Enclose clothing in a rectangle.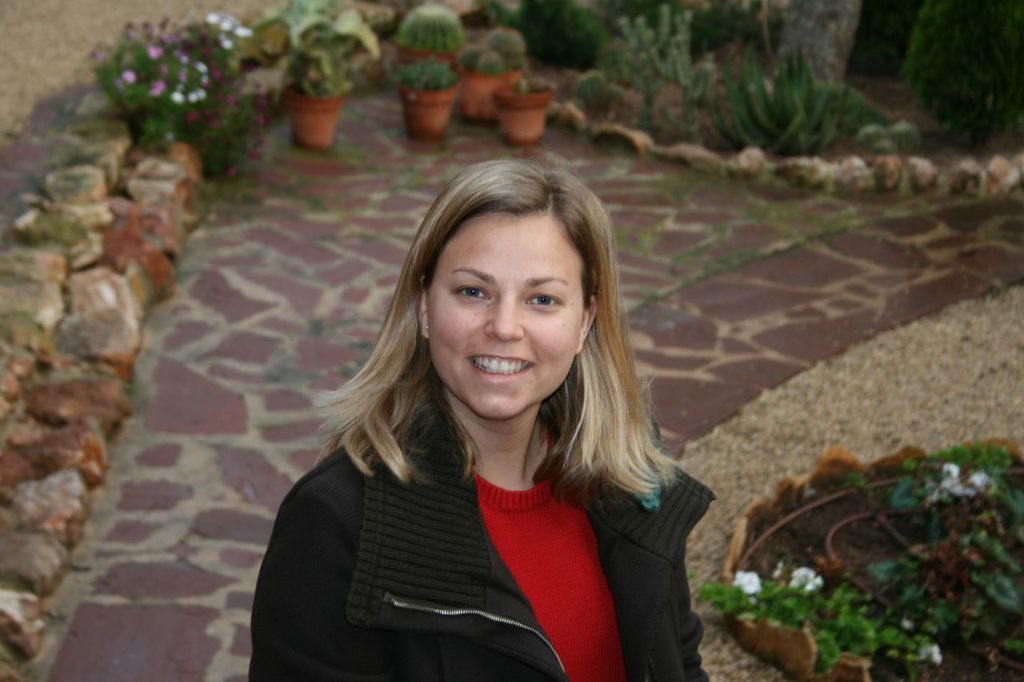
{"left": 256, "top": 359, "right": 717, "bottom": 676}.
